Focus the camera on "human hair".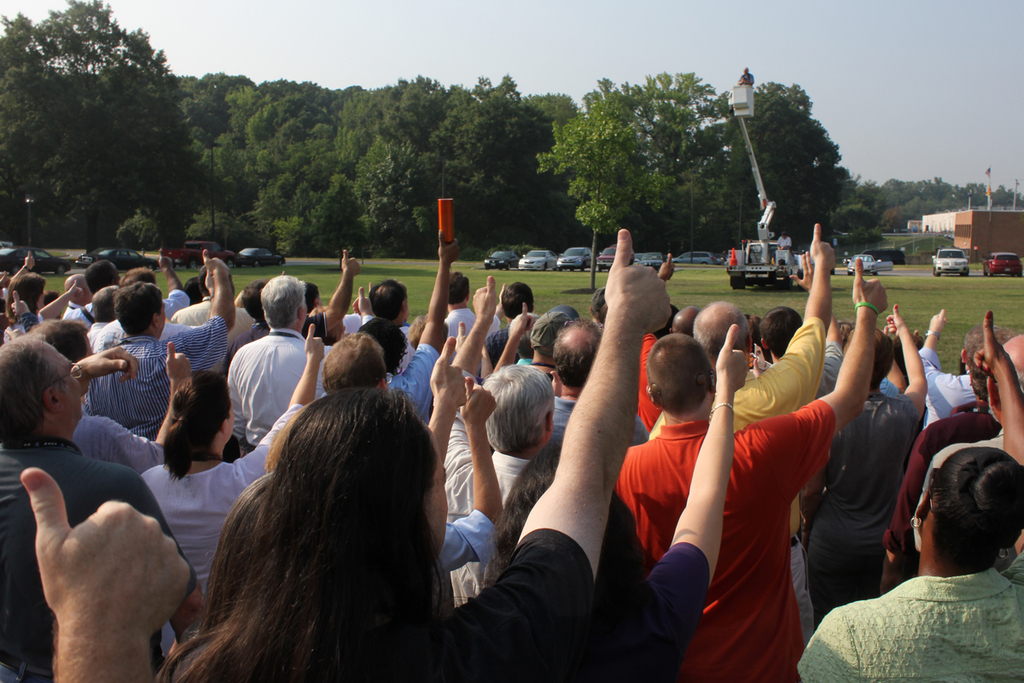
Focus region: 480:443:643:570.
